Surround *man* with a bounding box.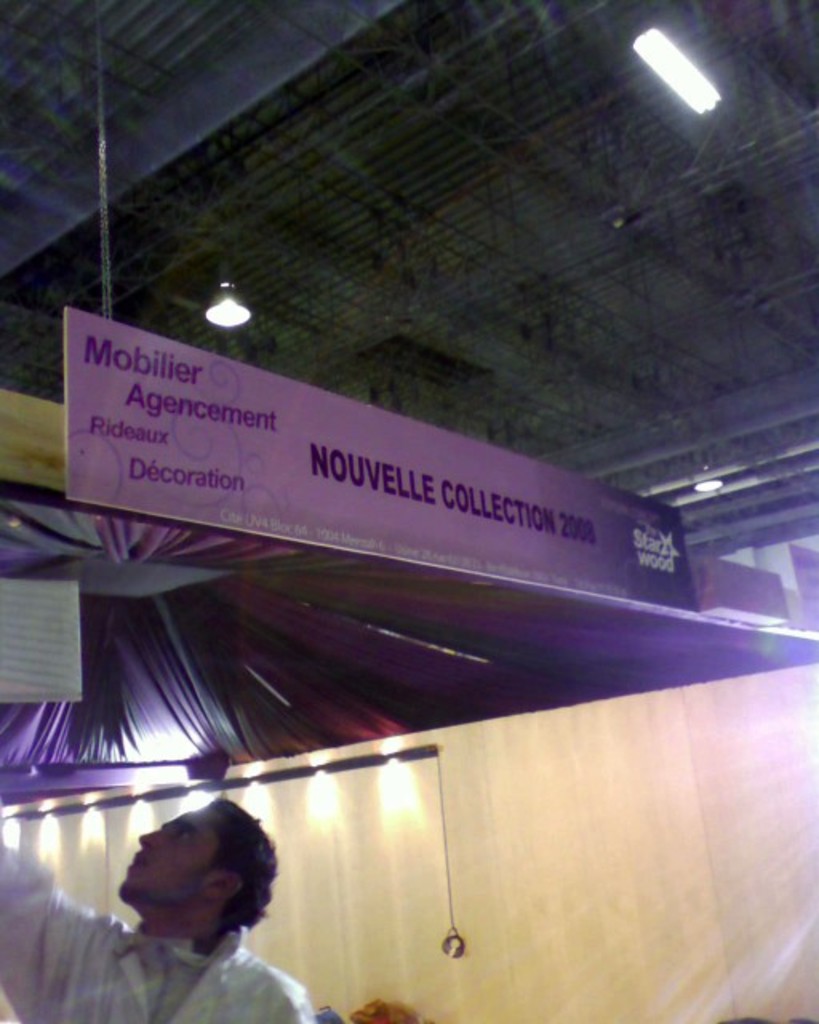
locate(32, 782, 357, 1022).
